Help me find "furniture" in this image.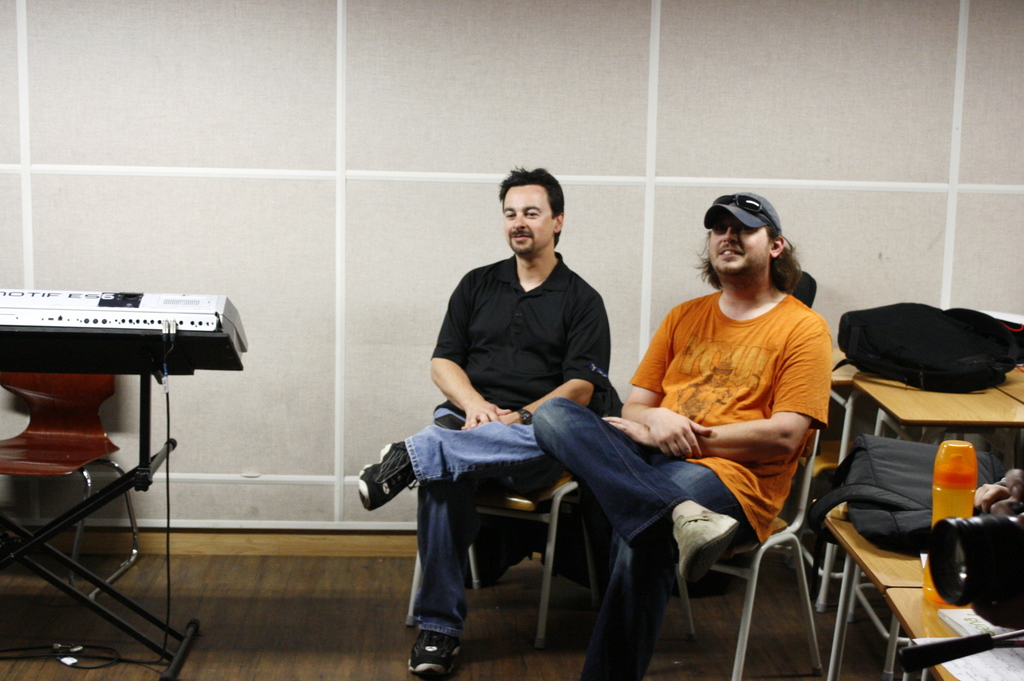
Found it: select_region(404, 468, 612, 649).
